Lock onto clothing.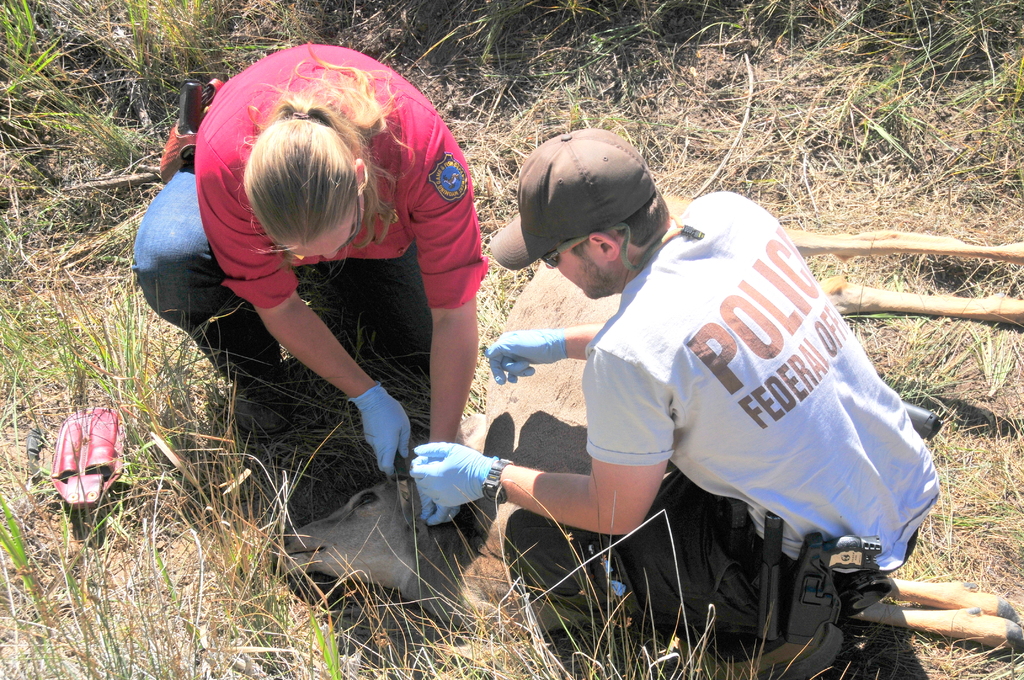
Locked: select_region(120, 35, 485, 389).
